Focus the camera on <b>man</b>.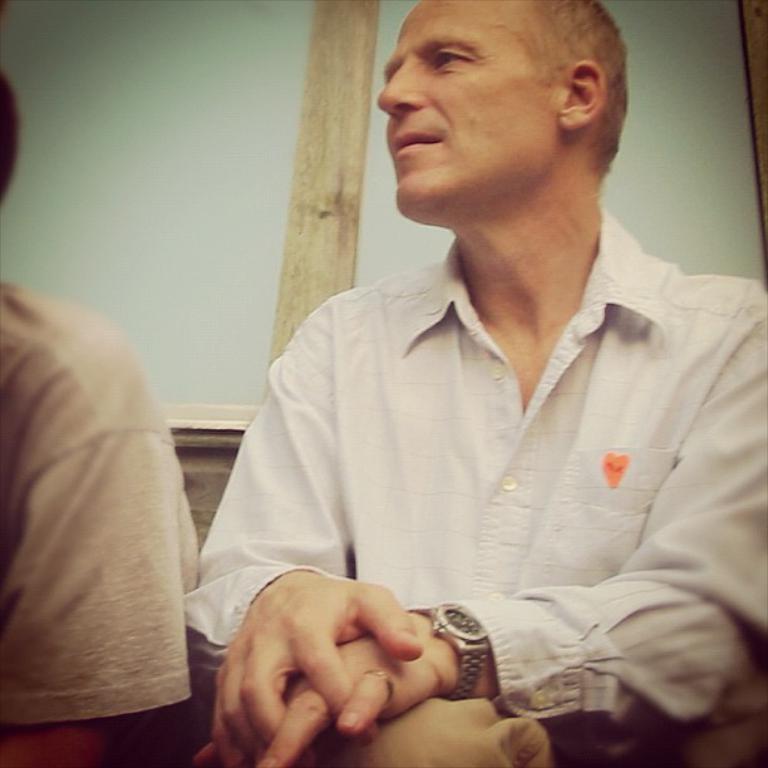
Focus region: select_region(0, 0, 197, 767).
